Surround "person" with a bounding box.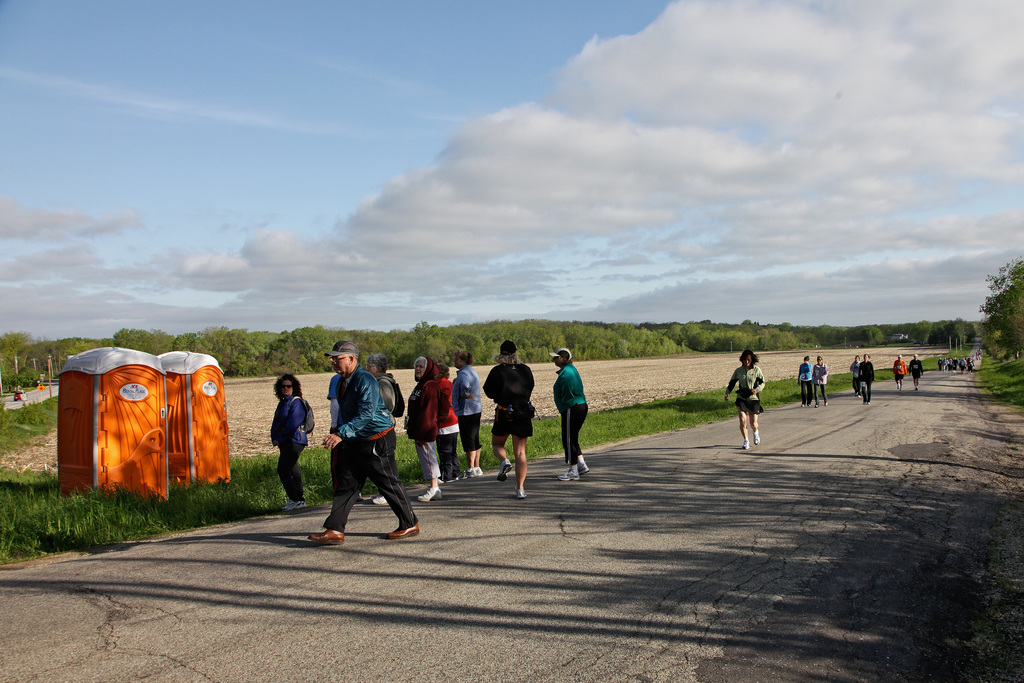
550/345/586/479.
